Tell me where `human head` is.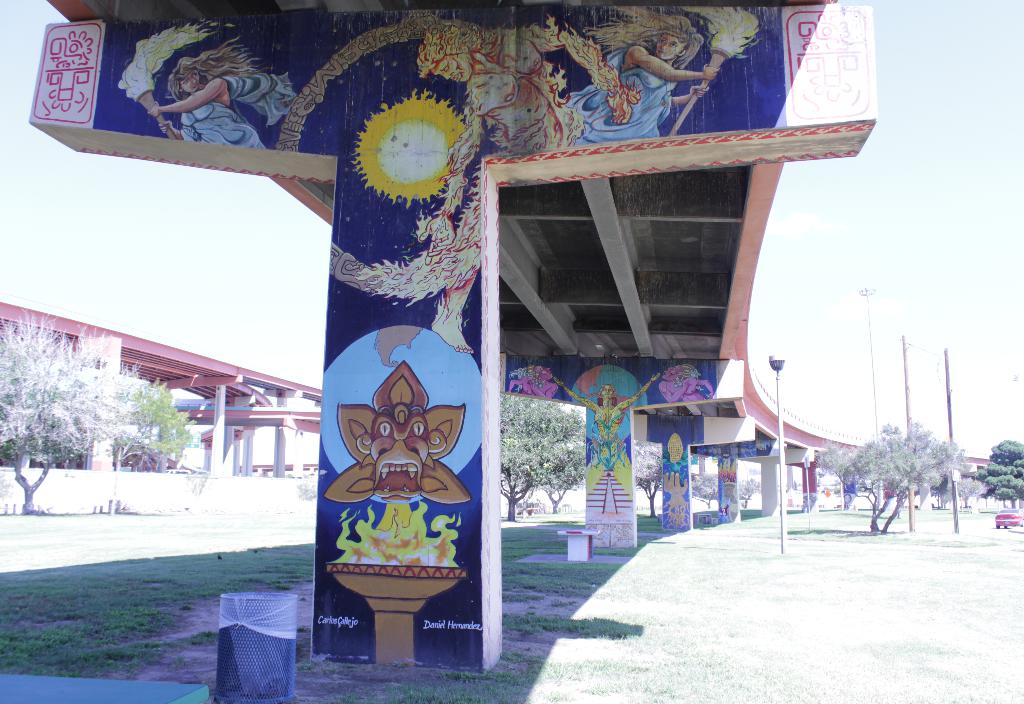
`human head` is at <region>596, 381, 616, 400</region>.
